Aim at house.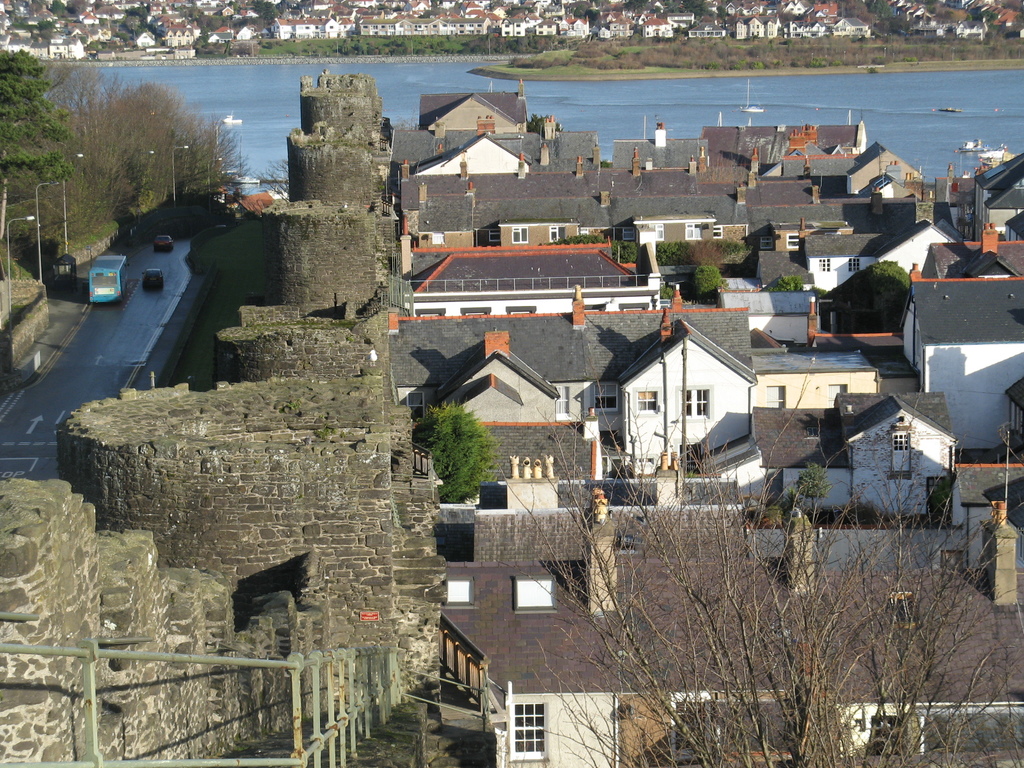
Aimed at bbox=[891, 1, 936, 24].
